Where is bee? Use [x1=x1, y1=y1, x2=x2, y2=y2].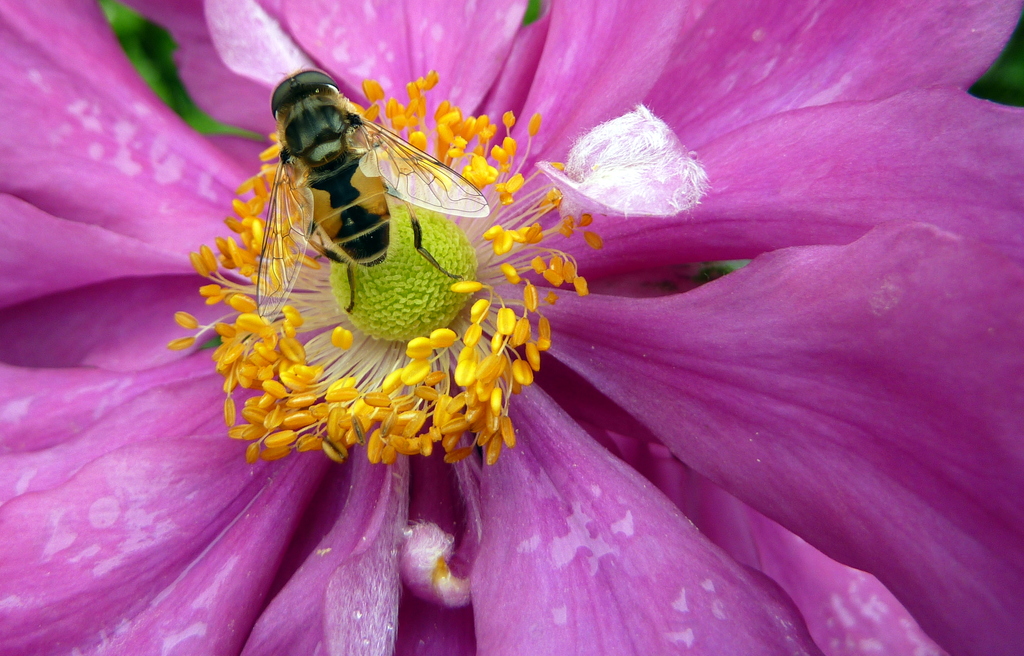
[x1=250, y1=60, x2=492, y2=326].
